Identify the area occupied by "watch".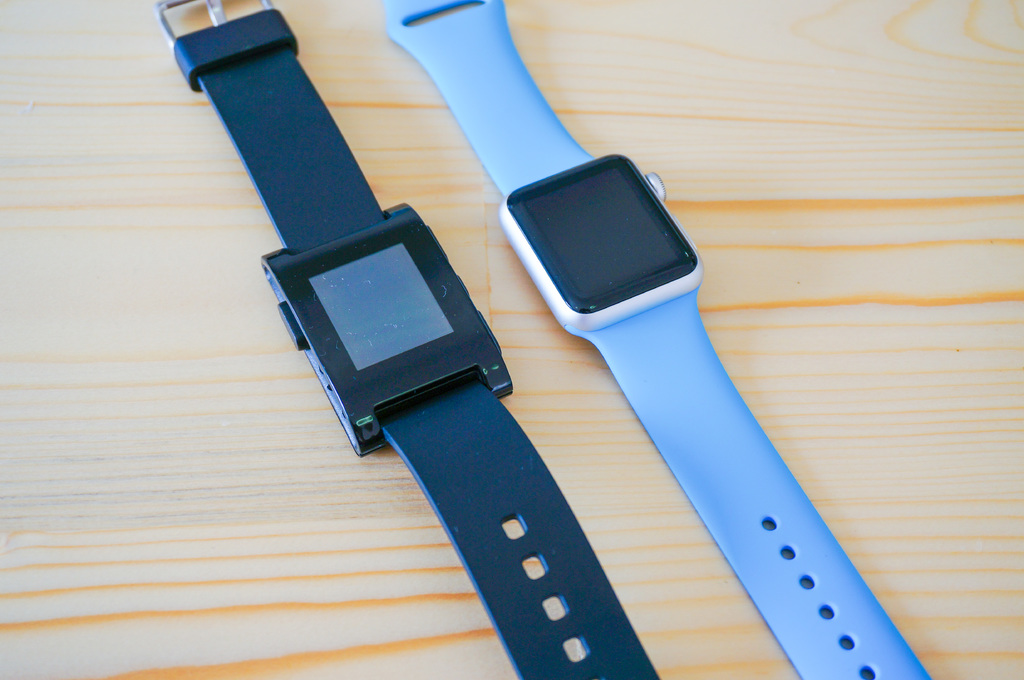
Area: [left=382, top=0, right=936, bottom=679].
